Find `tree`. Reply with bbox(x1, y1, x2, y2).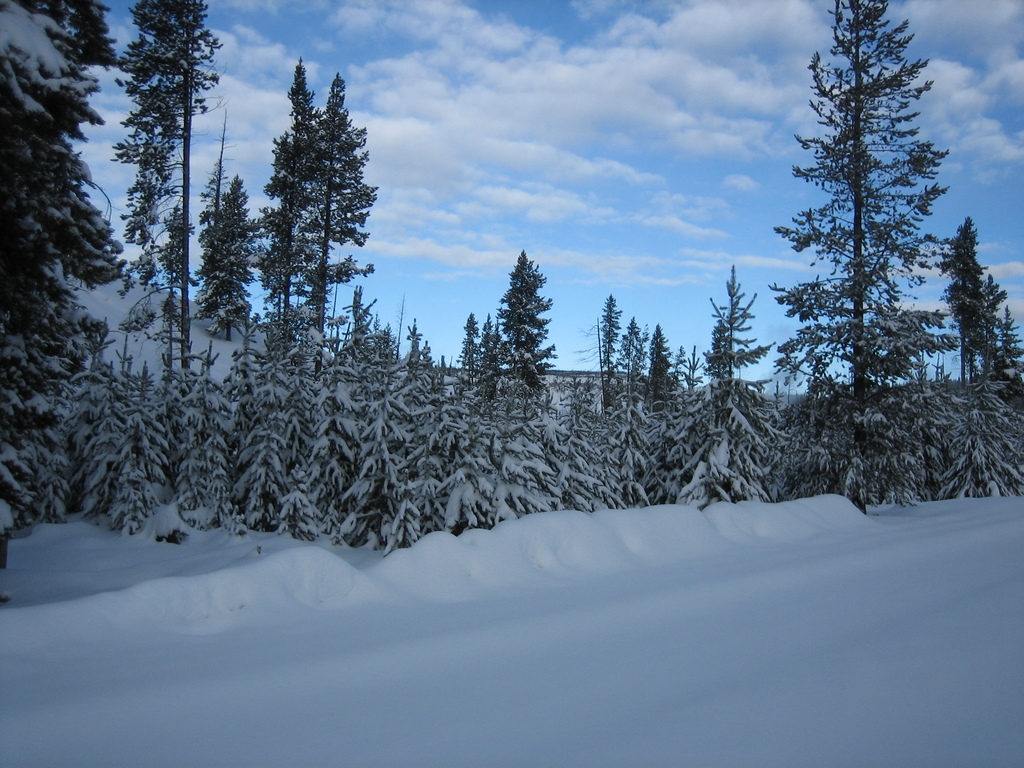
bbox(250, 46, 351, 412).
